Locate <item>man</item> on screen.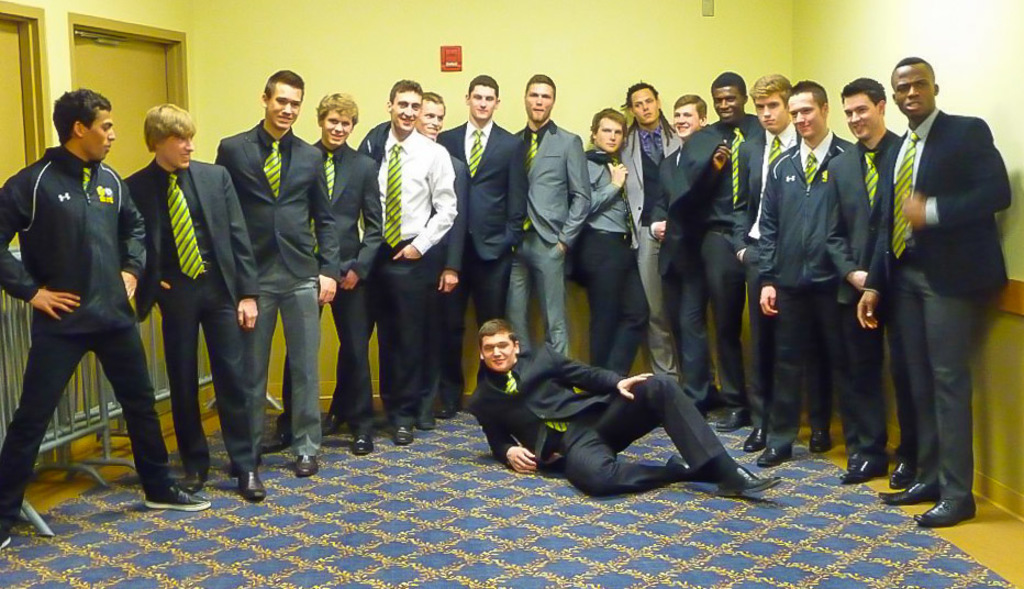
On screen at <region>212, 69, 345, 479</region>.
